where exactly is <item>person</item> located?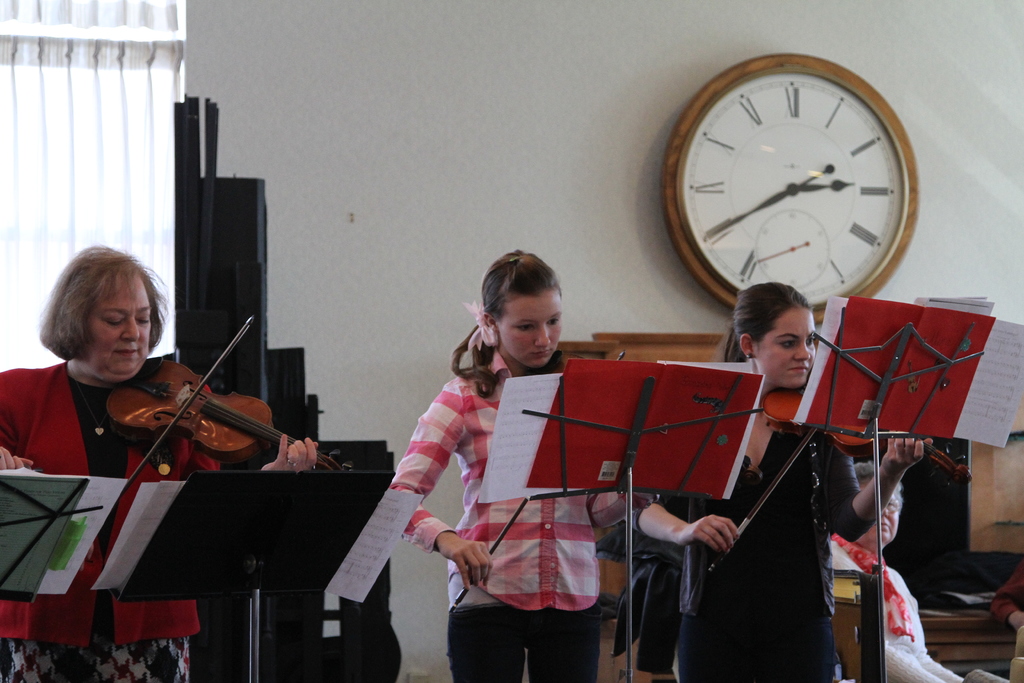
Its bounding box is x1=621 y1=283 x2=932 y2=682.
